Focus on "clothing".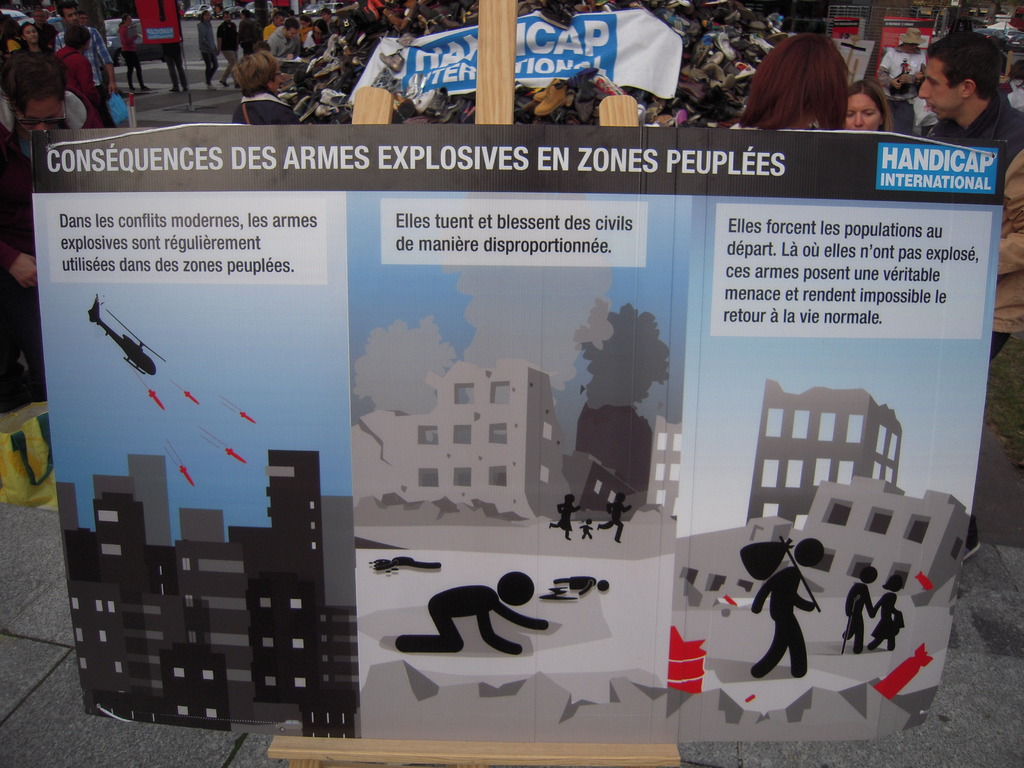
Focused at x1=0, y1=95, x2=89, y2=361.
